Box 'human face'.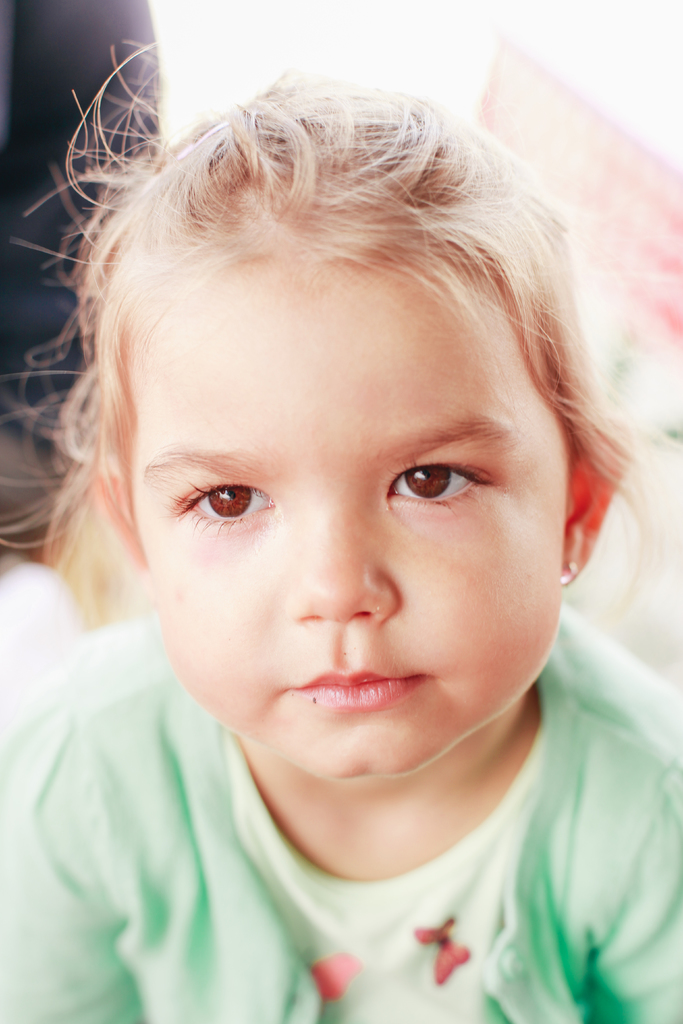
<box>136,272,560,781</box>.
